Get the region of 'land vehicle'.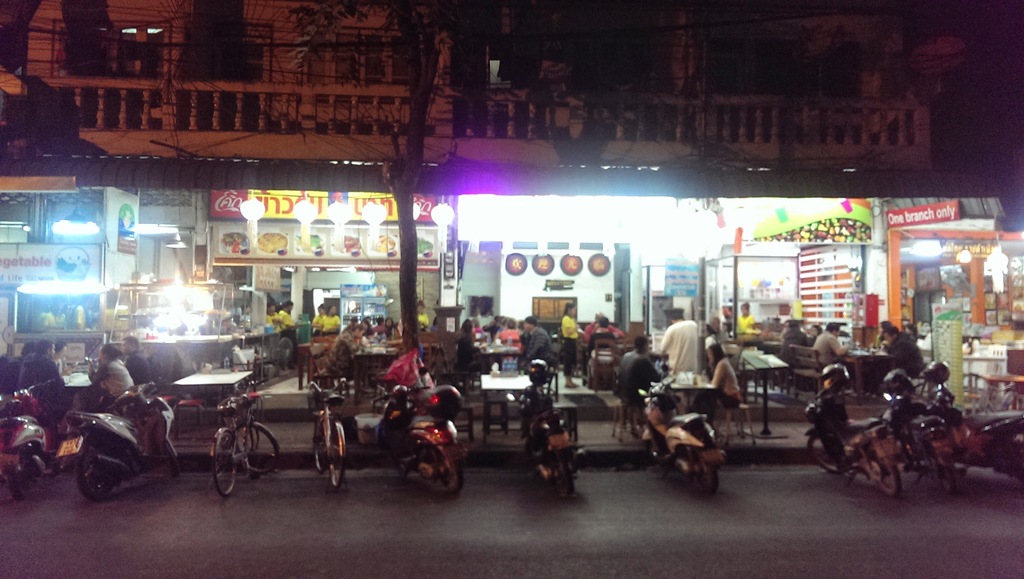
left=376, top=388, right=462, bottom=501.
